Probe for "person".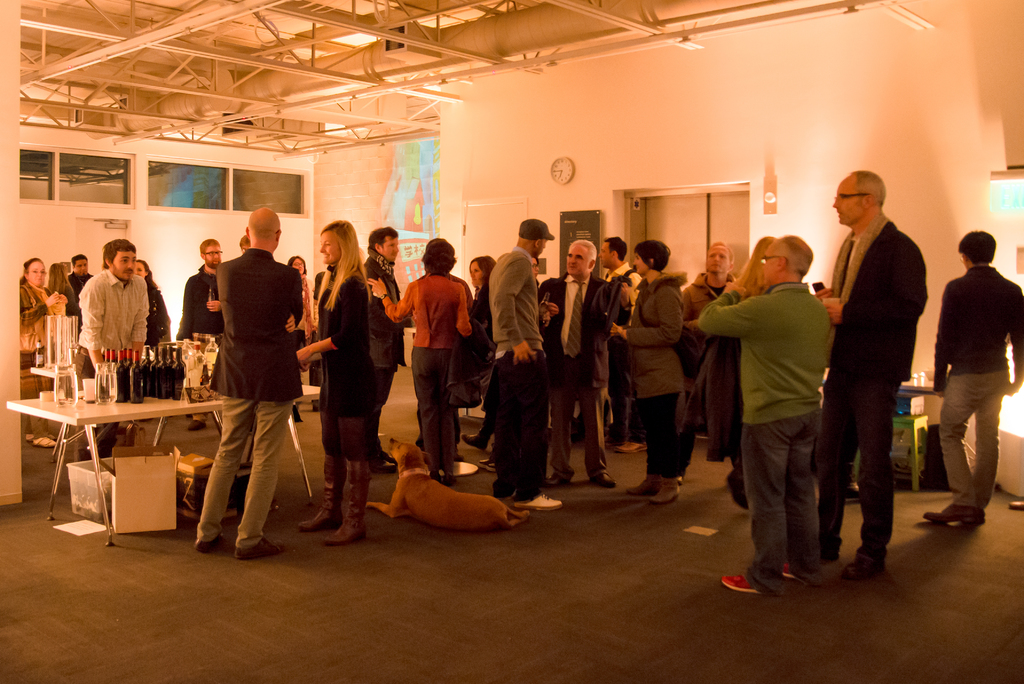
Probe result: bbox=(711, 226, 796, 457).
